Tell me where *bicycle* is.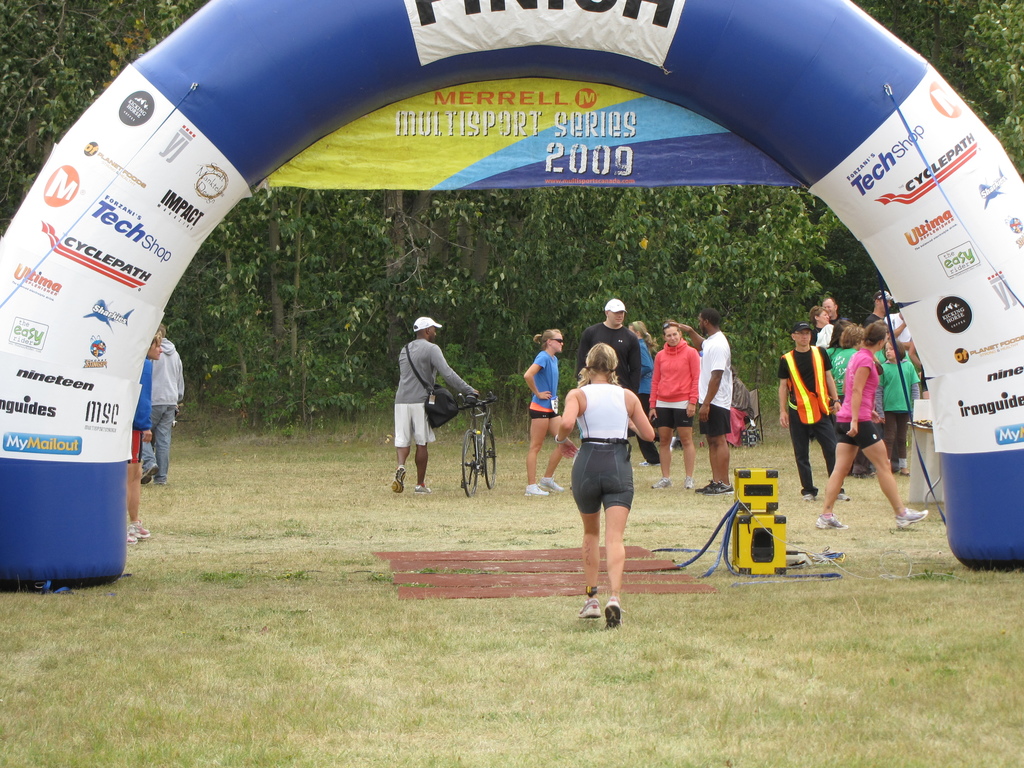
*bicycle* is at [456,394,499,496].
